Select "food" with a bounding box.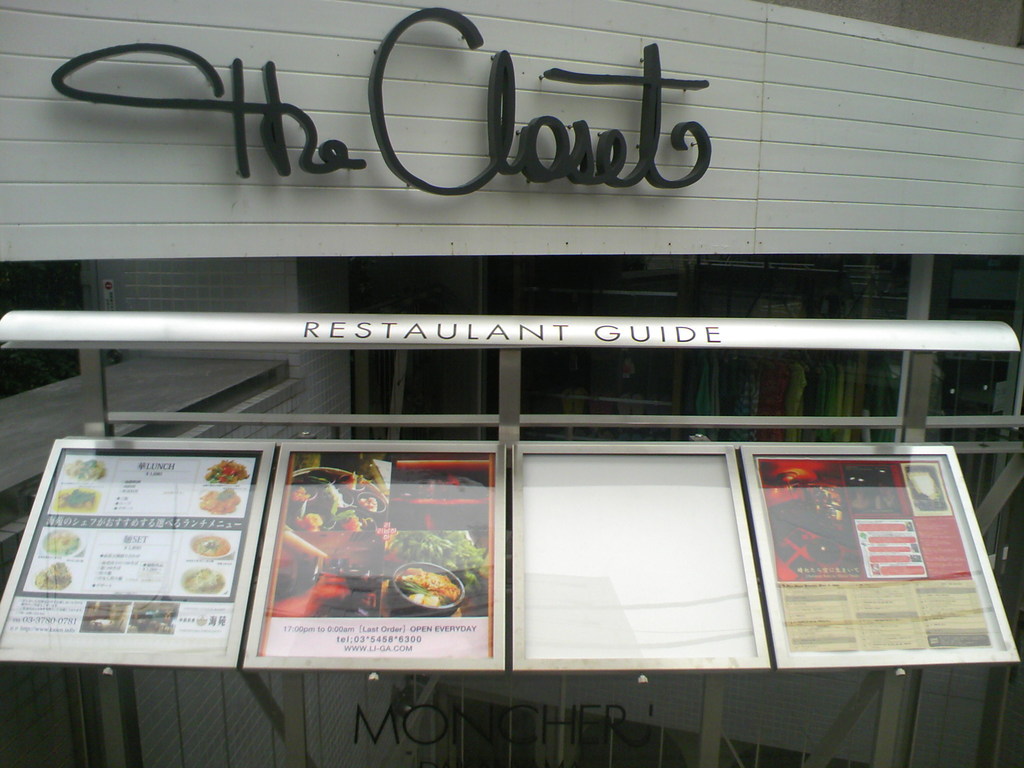
<region>204, 458, 250, 485</region>.
